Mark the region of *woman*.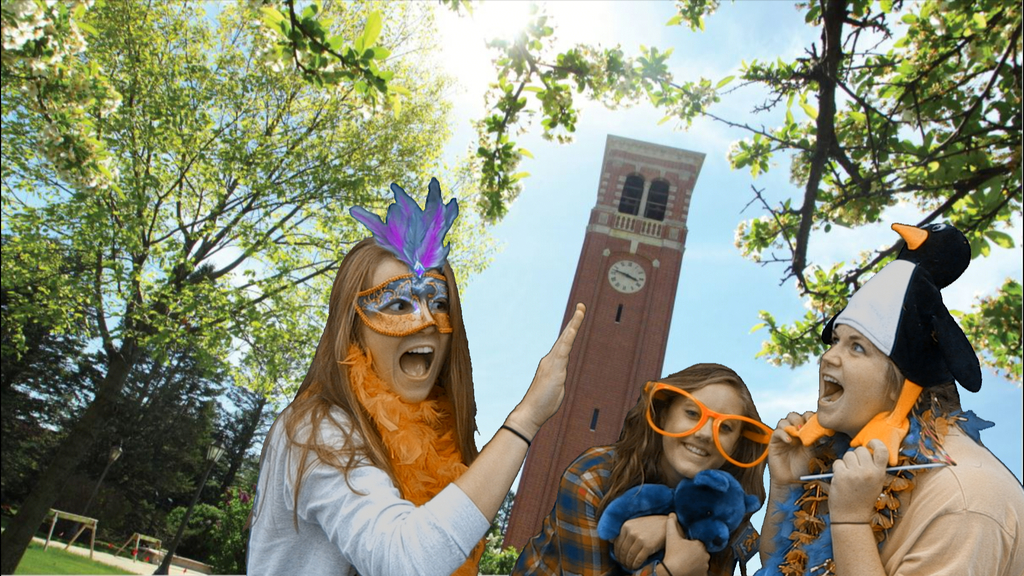
Region: left=246, top=209, right=521, bottom=557.
